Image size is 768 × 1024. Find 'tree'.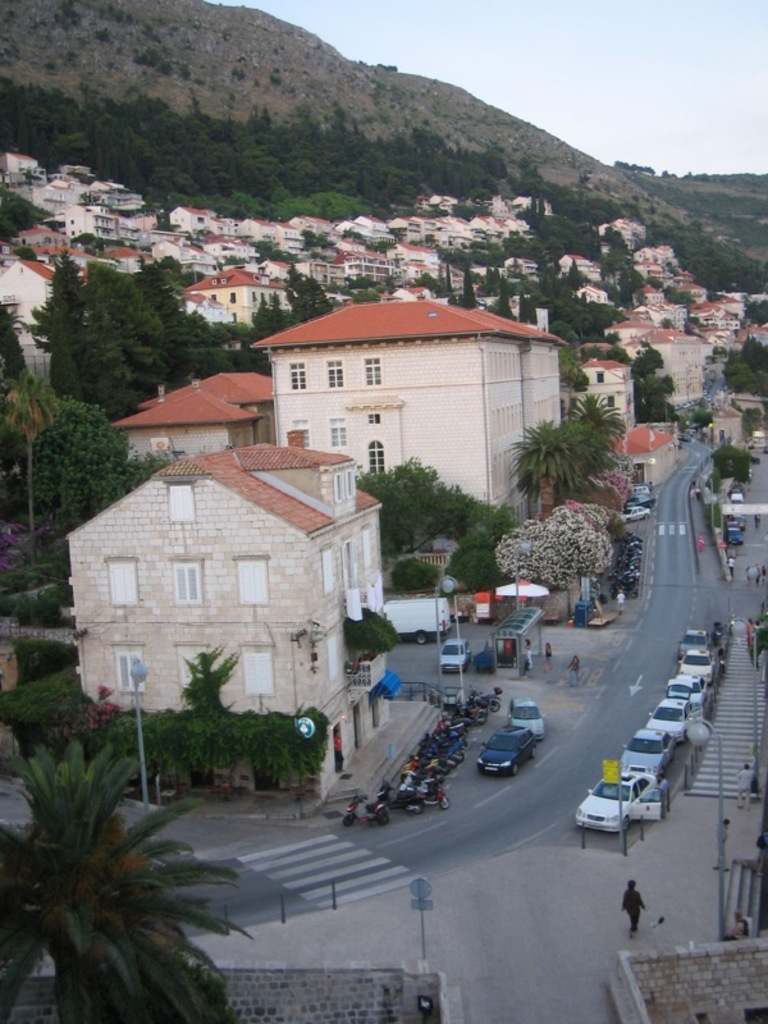
detection(520, 416, 596, 520).
